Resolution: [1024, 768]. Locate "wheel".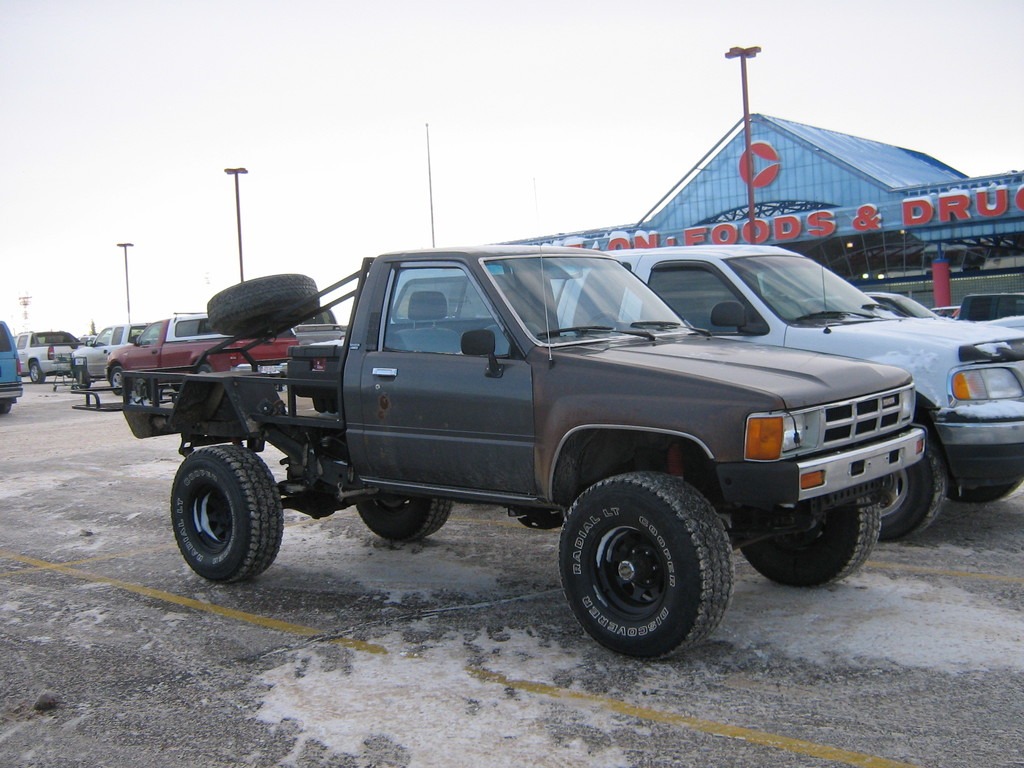
select_region(27, 363, 44, 383).
